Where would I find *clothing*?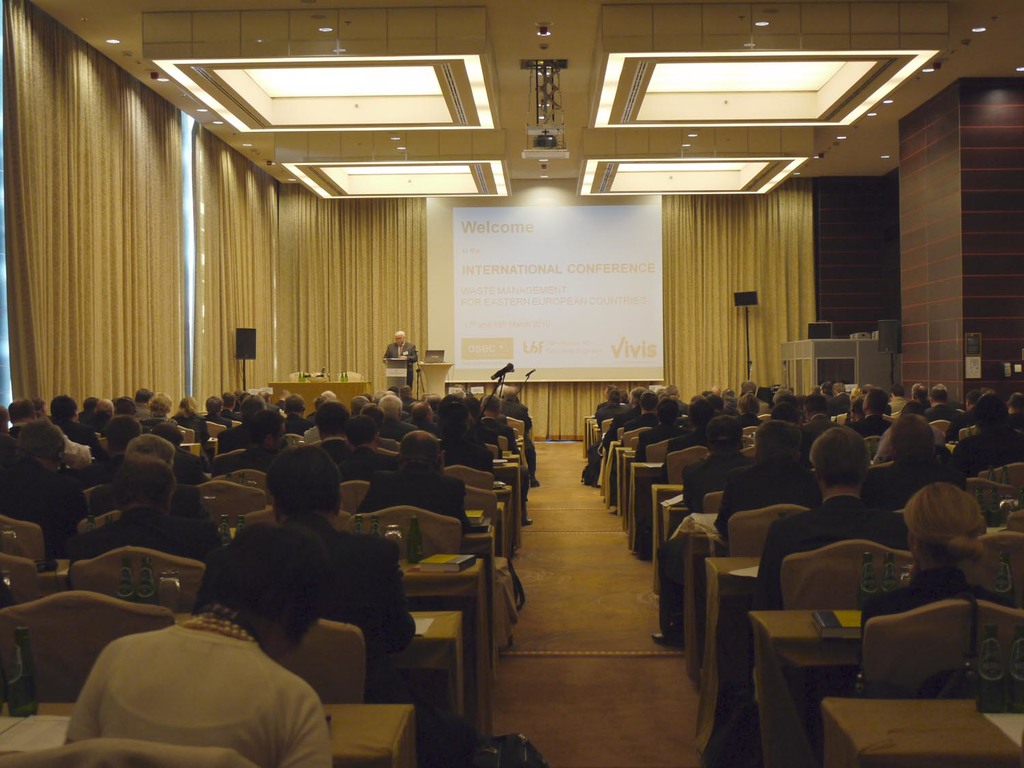
At [x1=913, y1=399, x2=963, y2=429].
